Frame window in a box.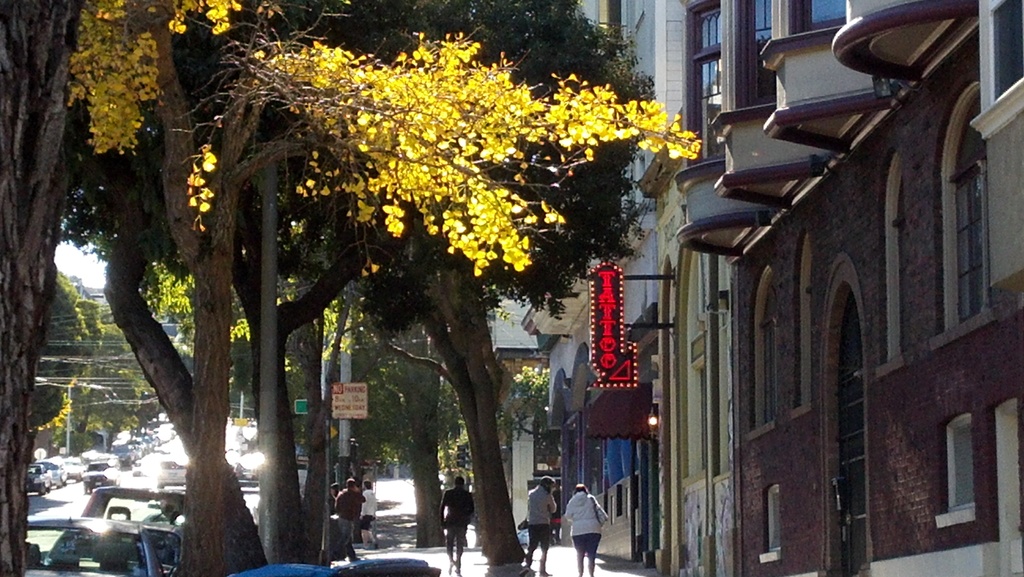
box=[872, 145, 909, 378].
